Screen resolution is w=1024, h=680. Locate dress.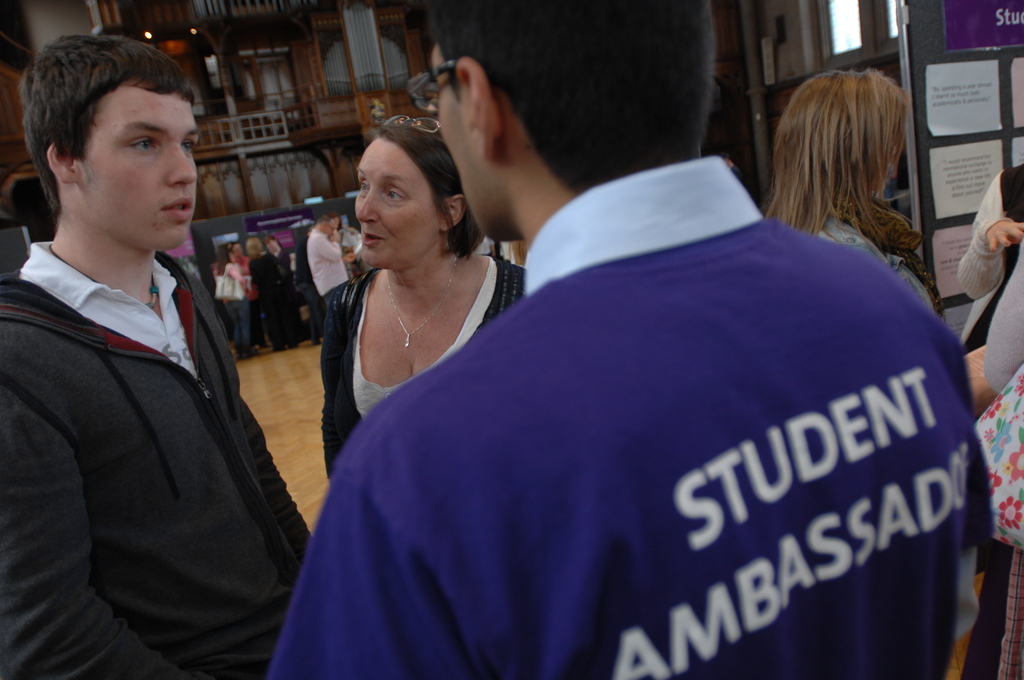
815 222 973 640.
